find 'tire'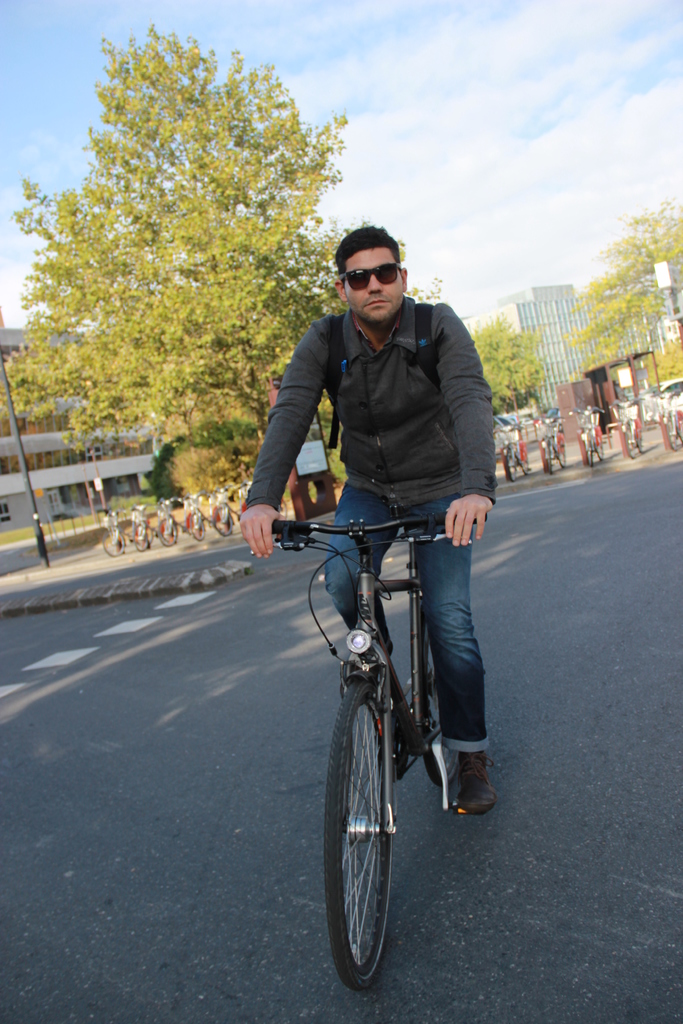
<region>207, 505, 240, 536</region>
